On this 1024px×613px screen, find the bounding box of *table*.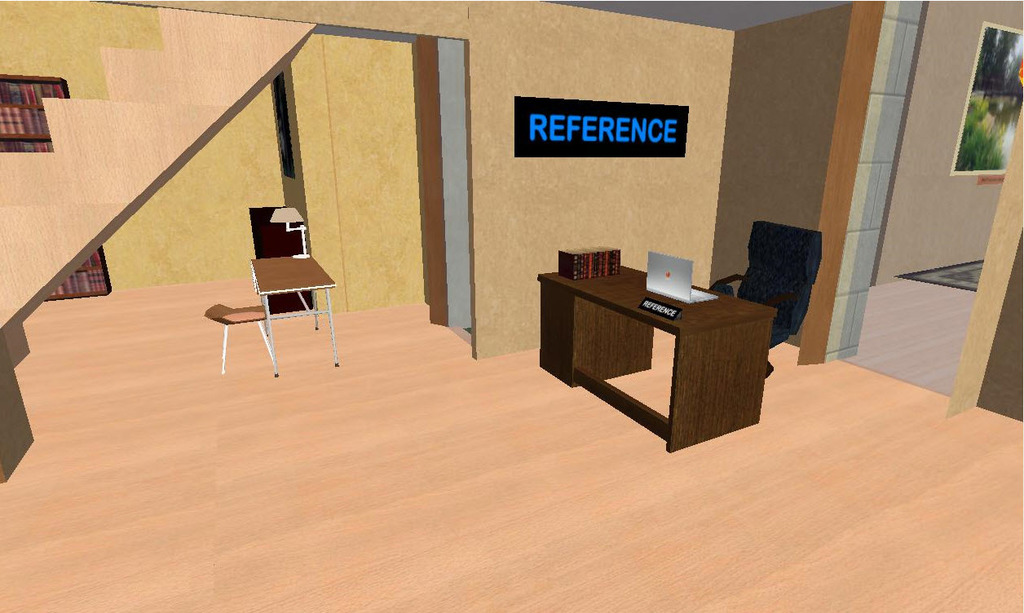
Bounding box: region(249, 251, 337, 377).
